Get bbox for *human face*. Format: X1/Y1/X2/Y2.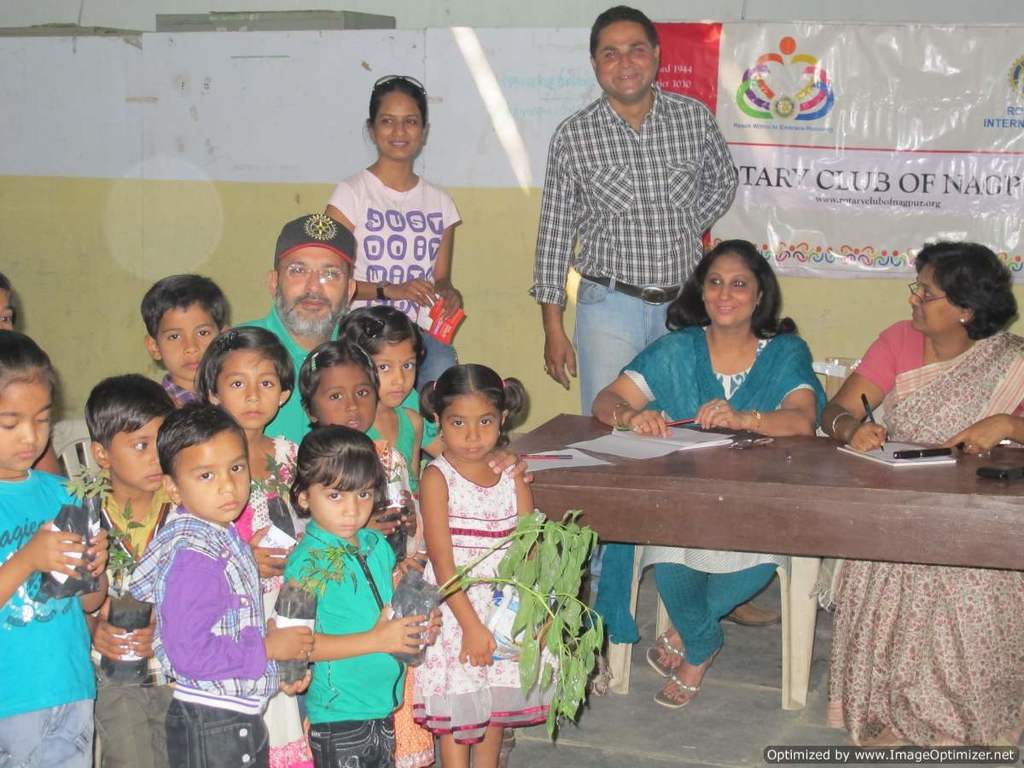
596/24/659/100.
